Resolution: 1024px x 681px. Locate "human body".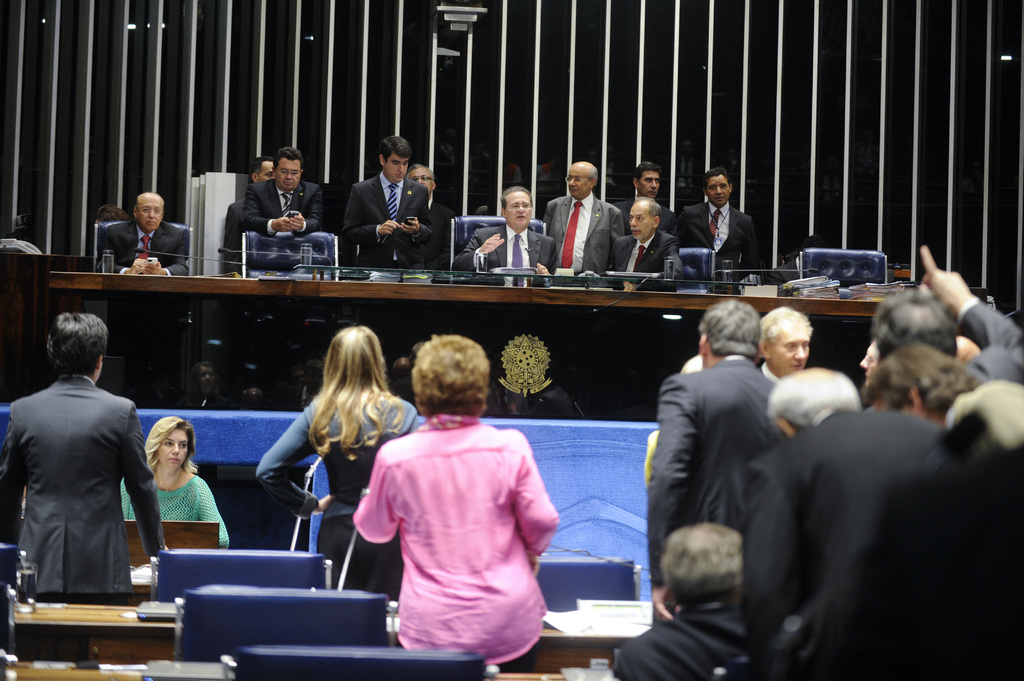
<box>407,160,456,268</box>.
